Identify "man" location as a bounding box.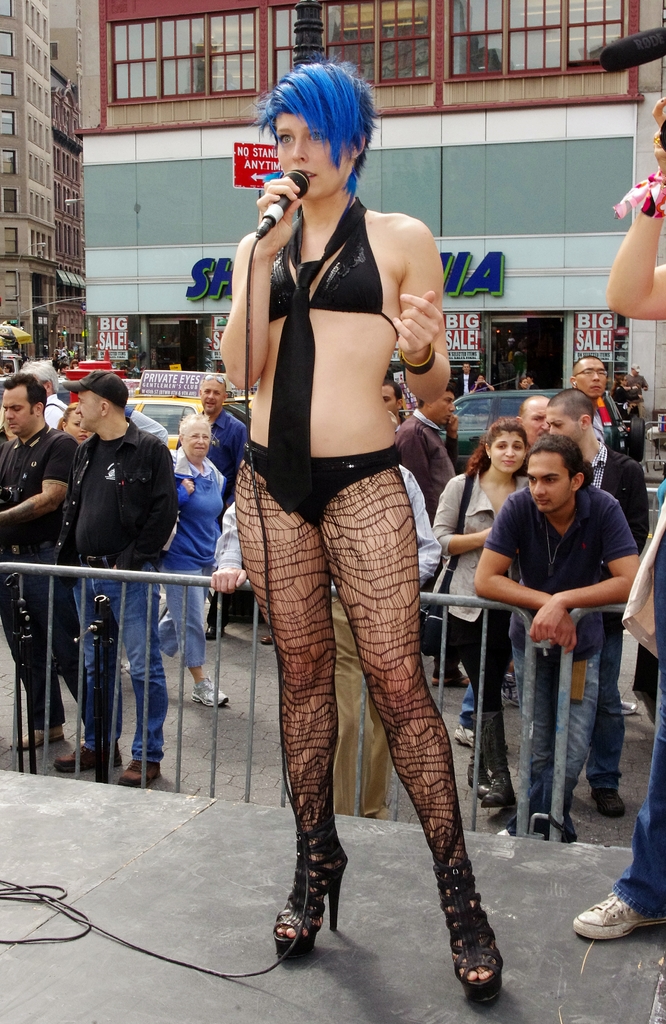
crop(172, 366, 247, 636).
